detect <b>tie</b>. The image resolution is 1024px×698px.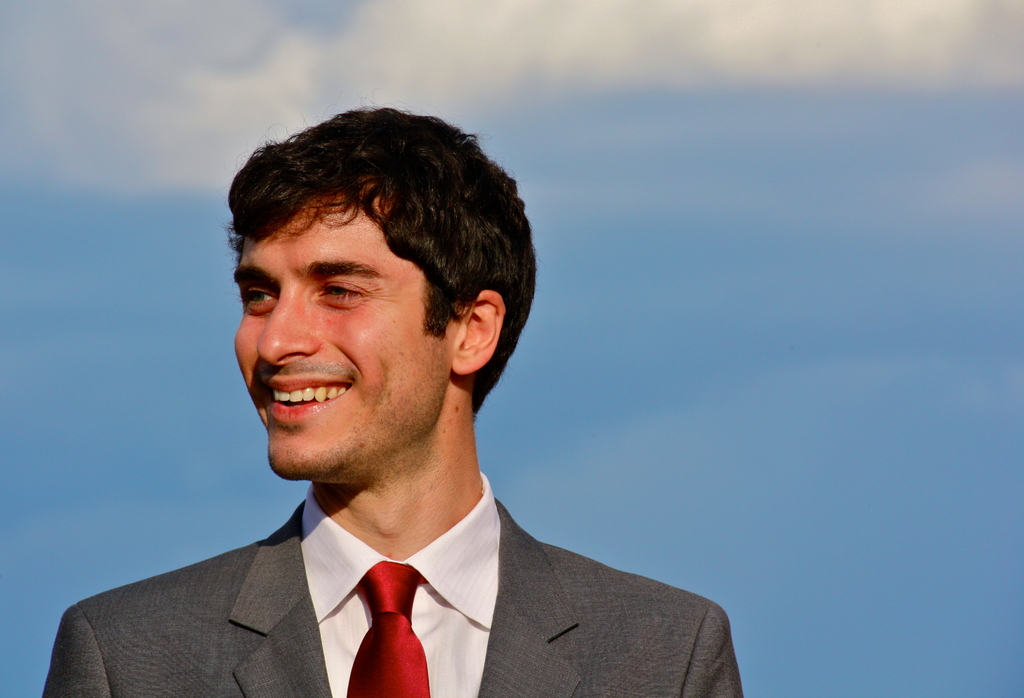
box=[341, 551, 435, 697].
